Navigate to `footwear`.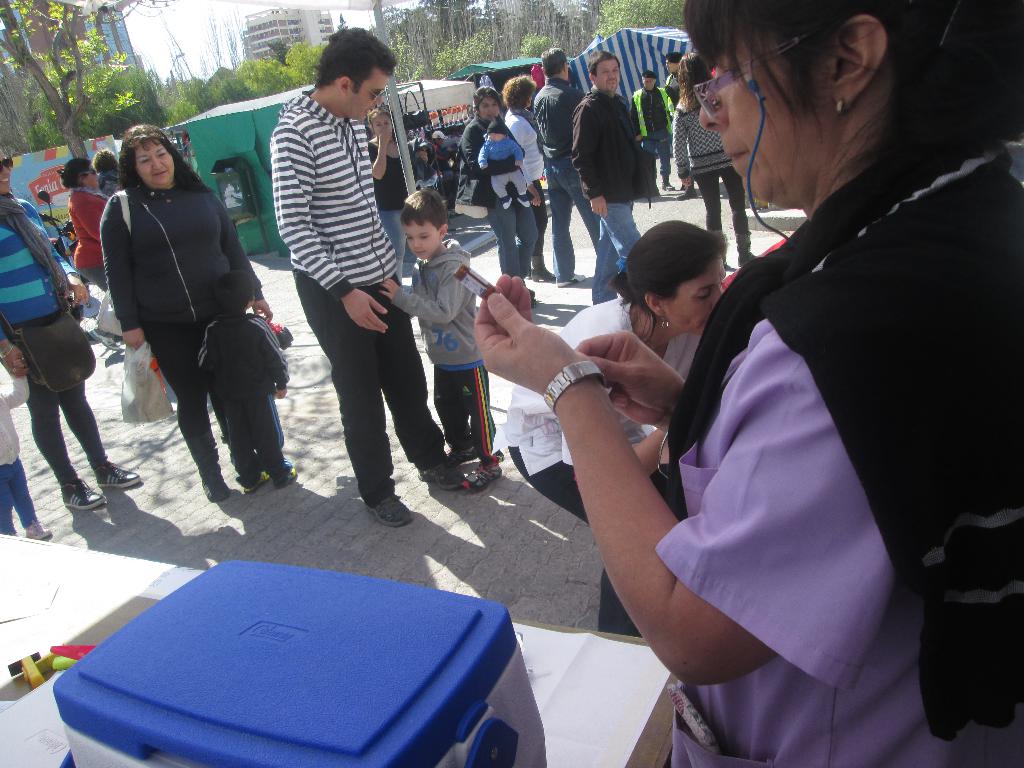
Navigation target: 90, 326, 124, 355.
